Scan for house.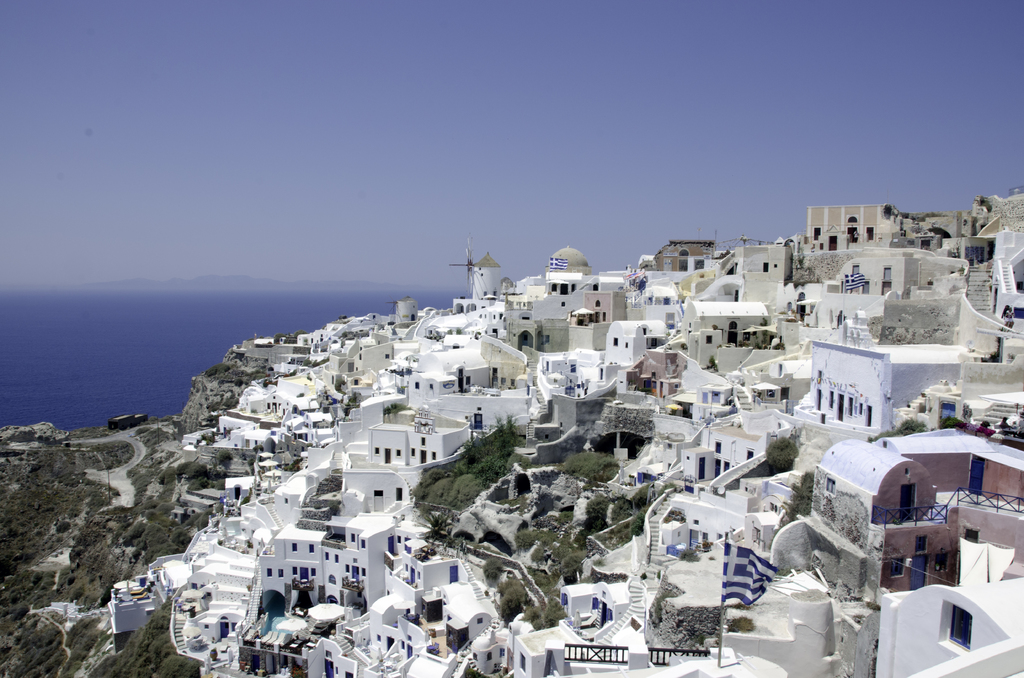
Scan result: bbox=(700, 415, 779, 481).
